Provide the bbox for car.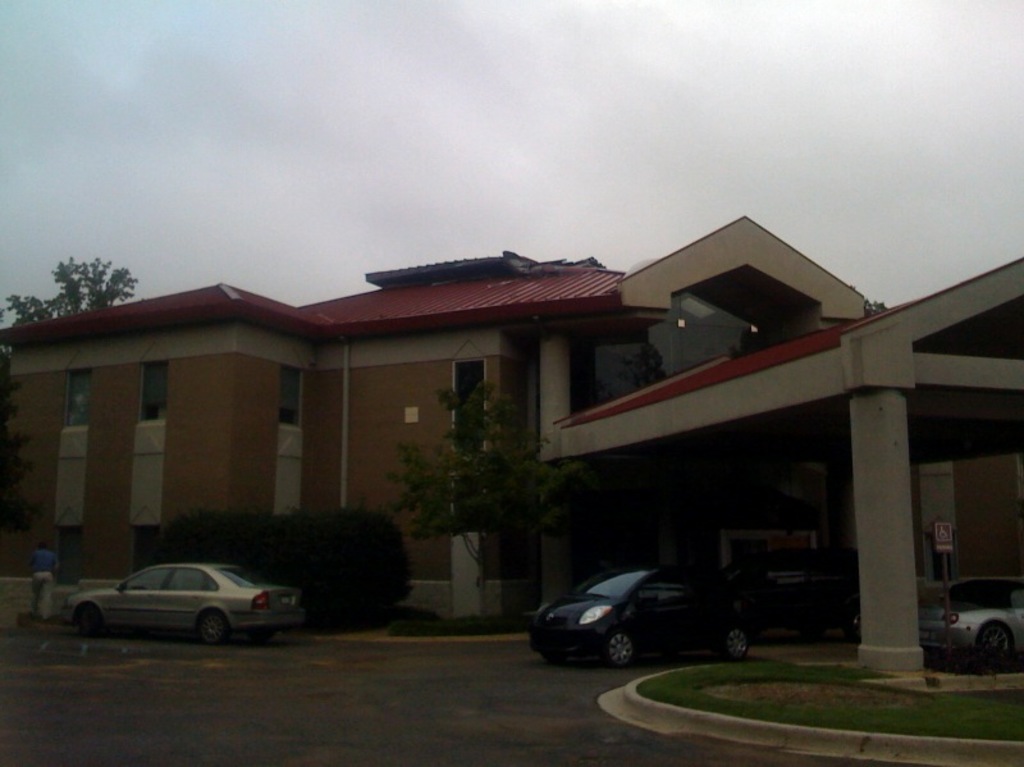
{"x1": 527, "y1": 569, "x2": 753, "y2": 677}.
